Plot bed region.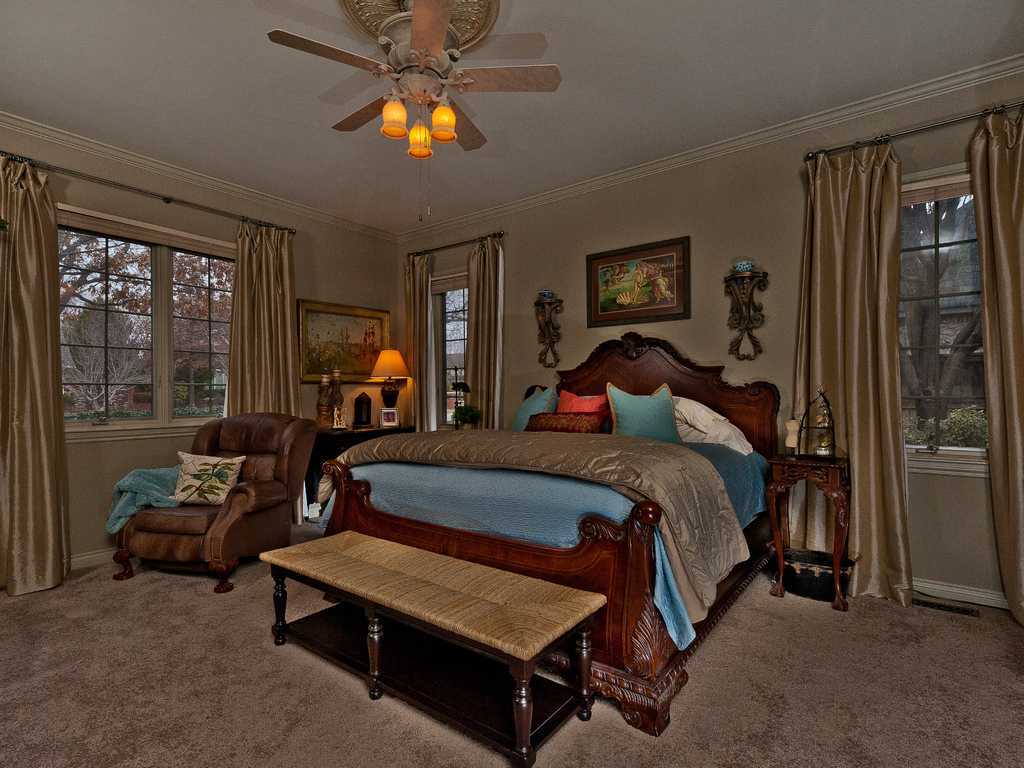
Plotted at box(313, 335, 785, 749).
